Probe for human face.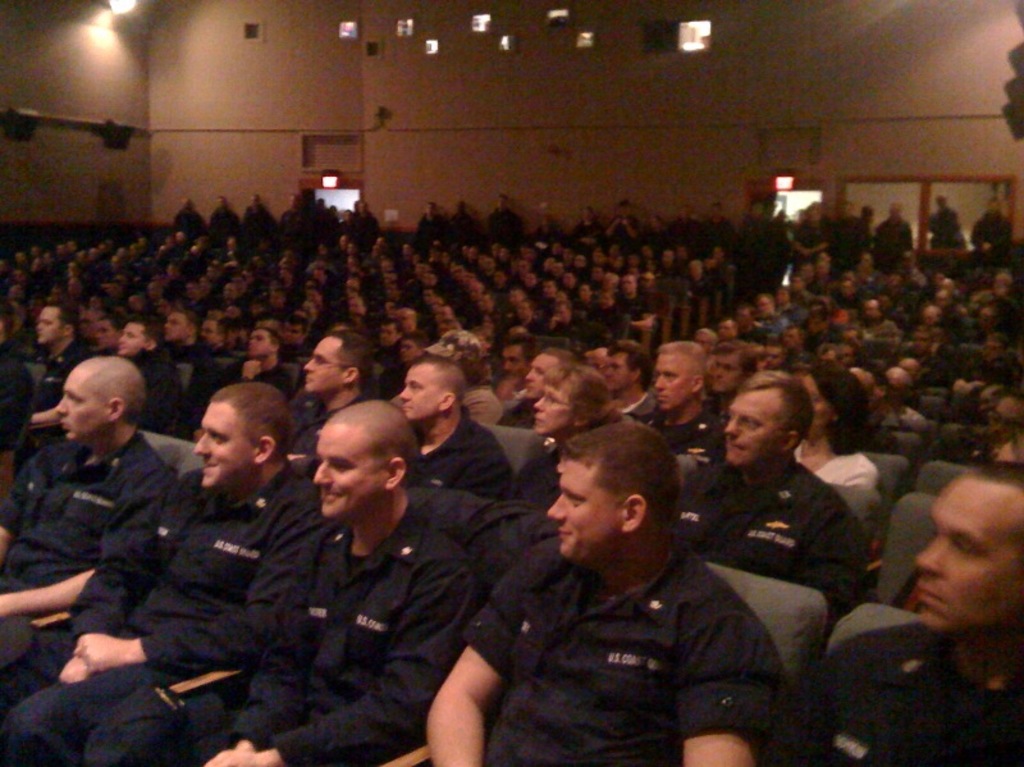
Probe result: BBox(302, 333, 339, 394).
